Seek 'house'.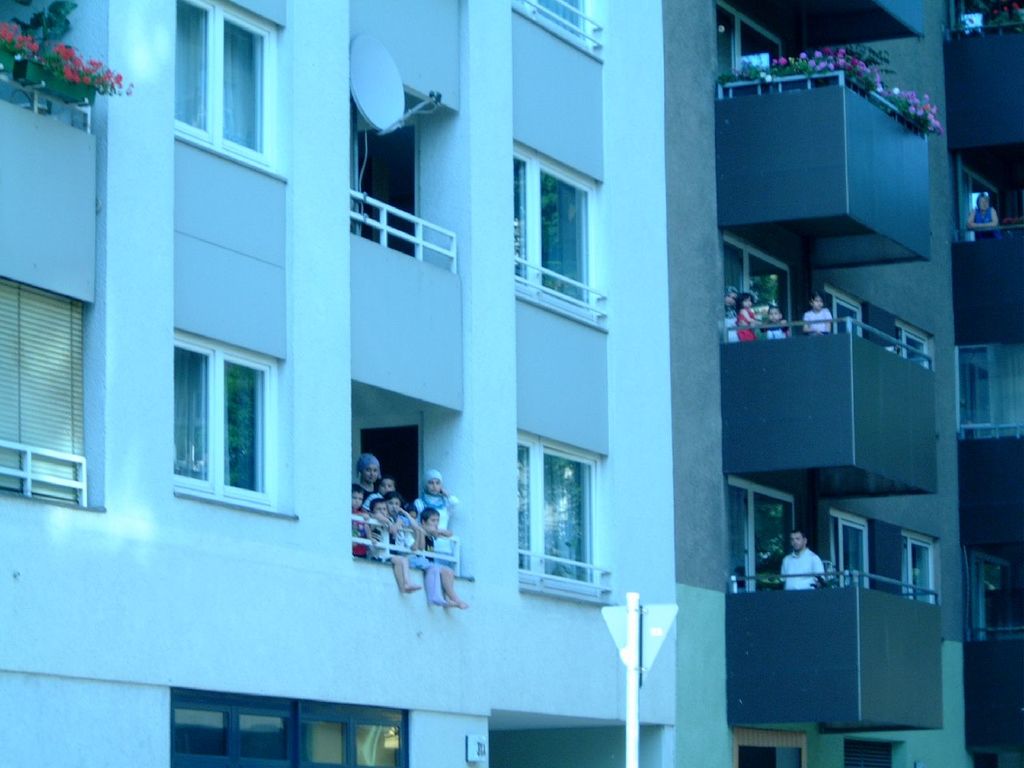
(0,0,1023,739).
